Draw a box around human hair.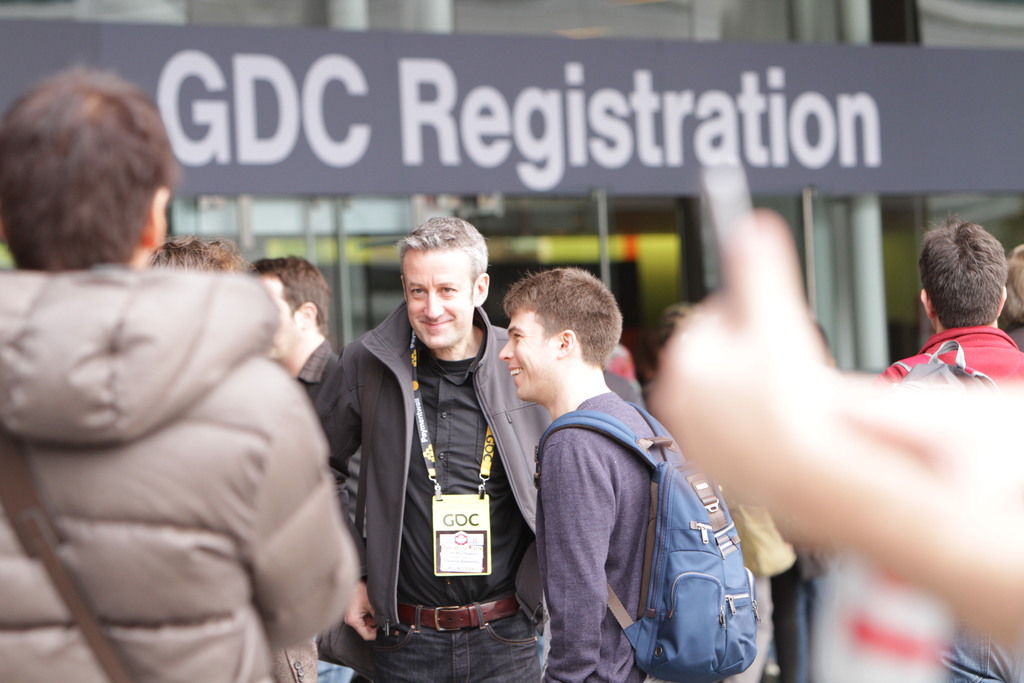
(left=1005, top=244, right=1023, bottom=323).
